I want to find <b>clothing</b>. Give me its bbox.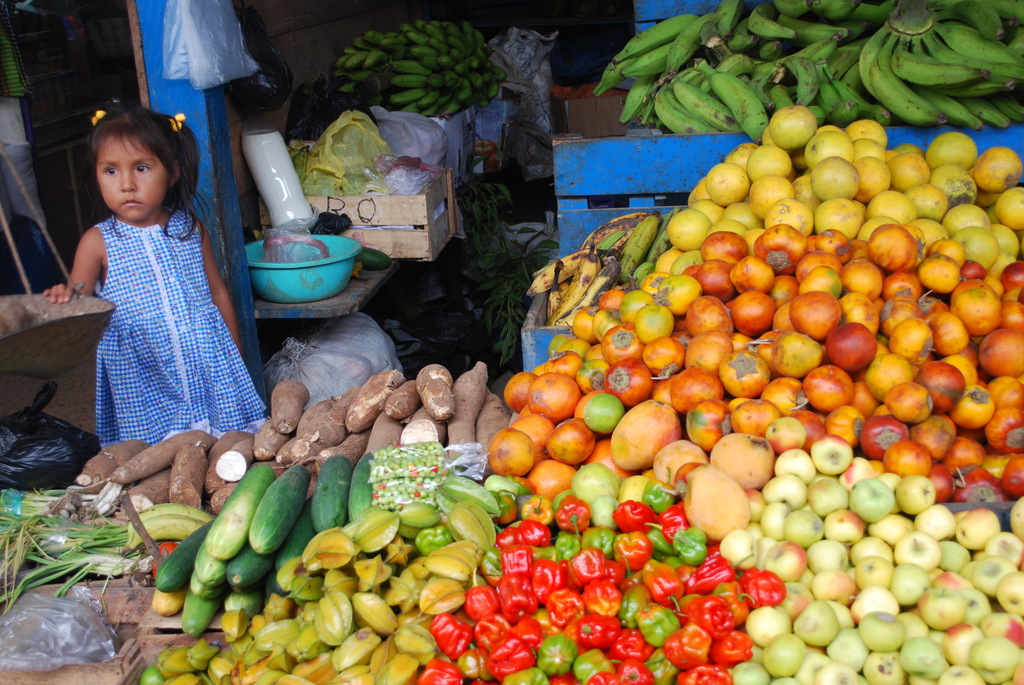
bbox=[0, 32, 55, 257].
